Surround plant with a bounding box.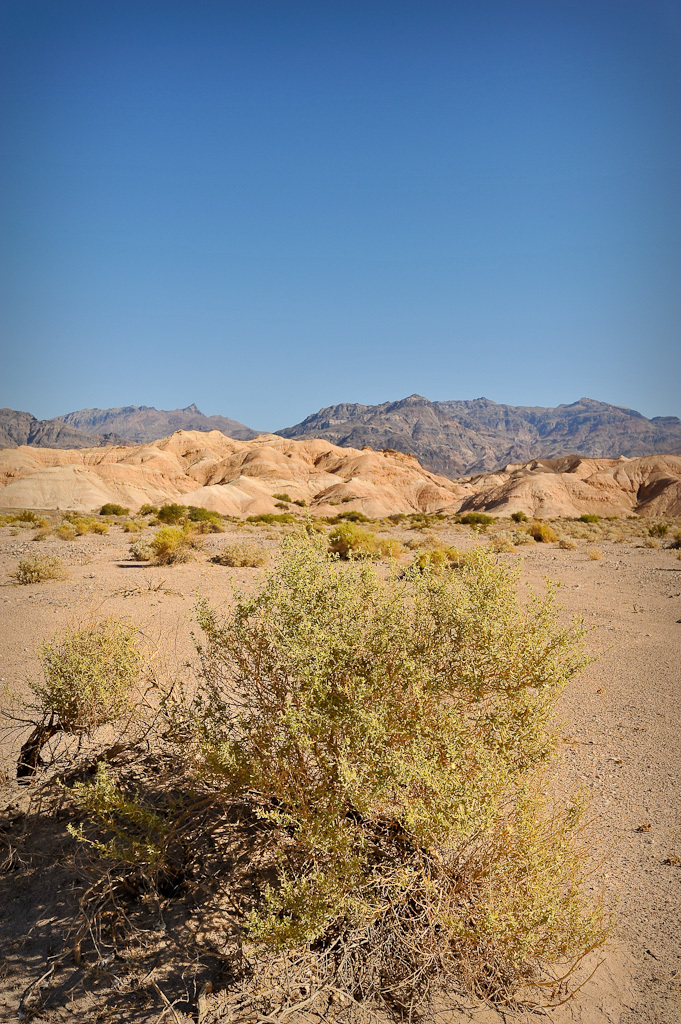
rect(189, 505, 210, 519).
